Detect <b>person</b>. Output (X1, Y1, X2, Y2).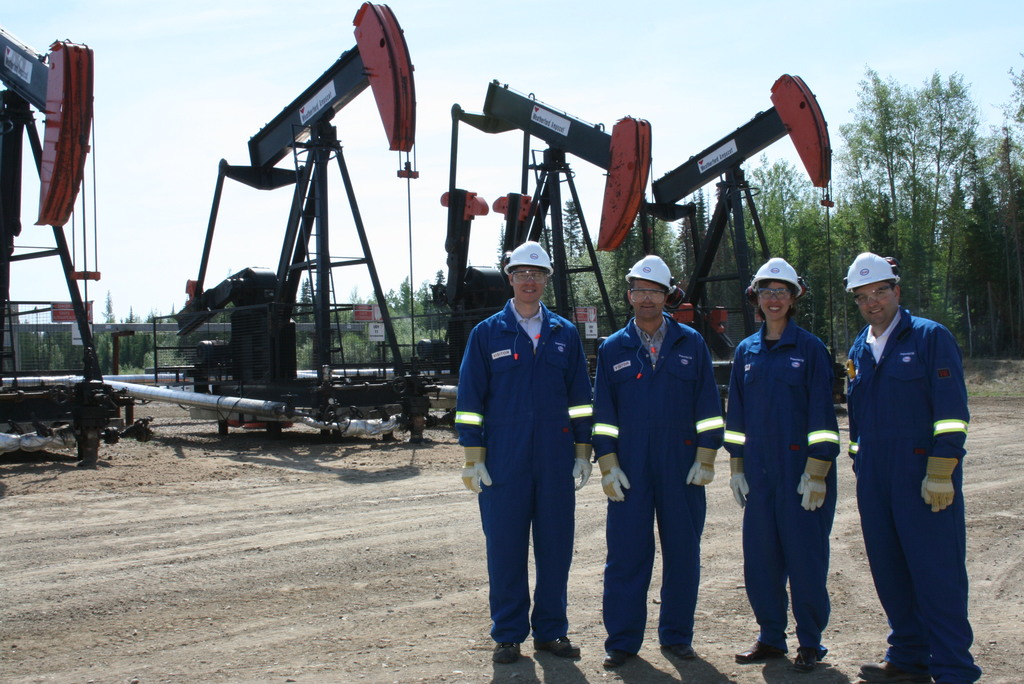
(453, 240, 589, 665).
